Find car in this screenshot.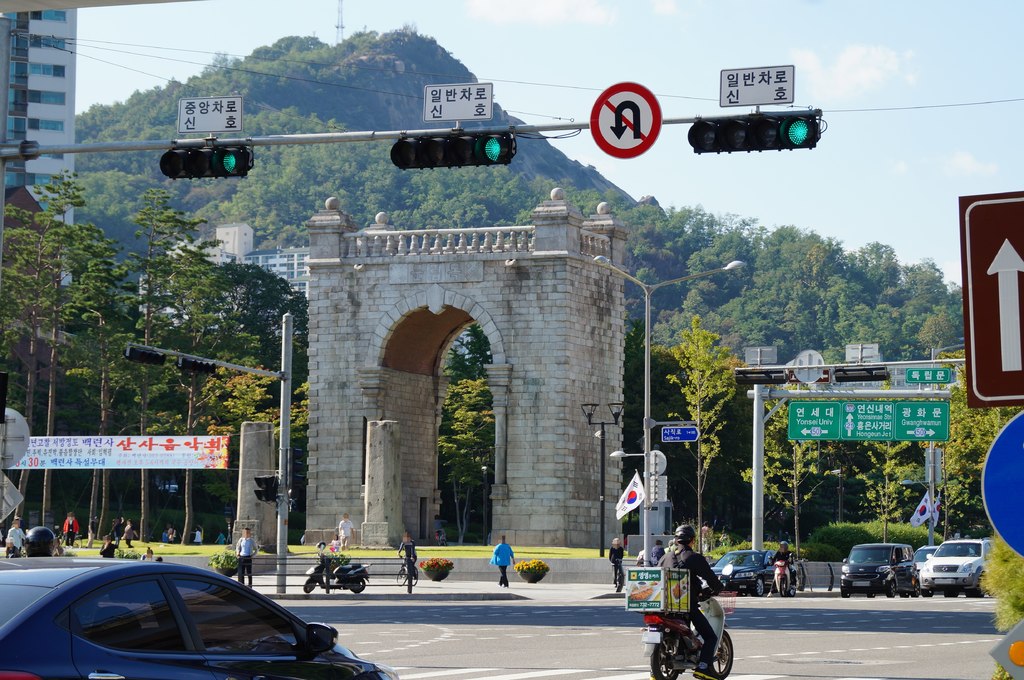
The bounding box for car is (left=0, top=558, right=399, bottom=679).
